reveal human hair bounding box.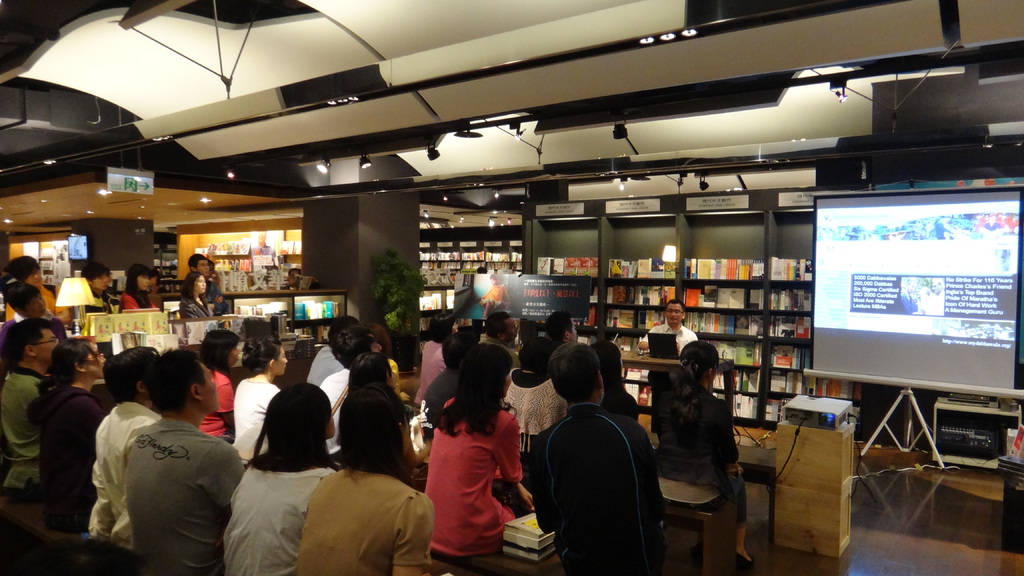
Revealed: l=125, t=266, r=154, b=289.
